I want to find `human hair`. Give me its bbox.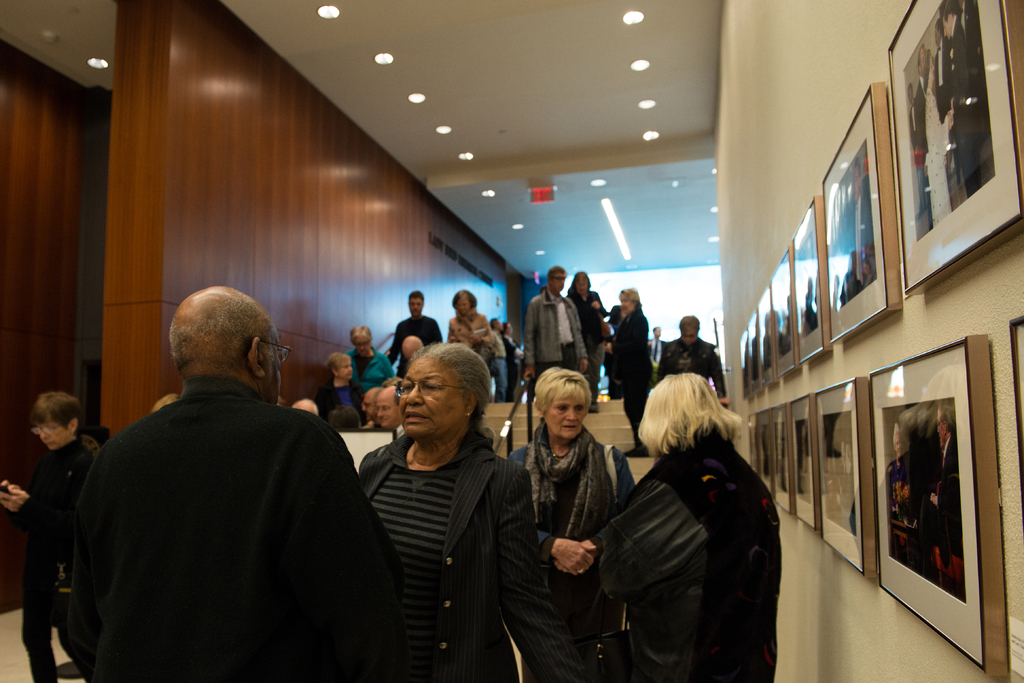
detection(408, 289, 426, 303).
